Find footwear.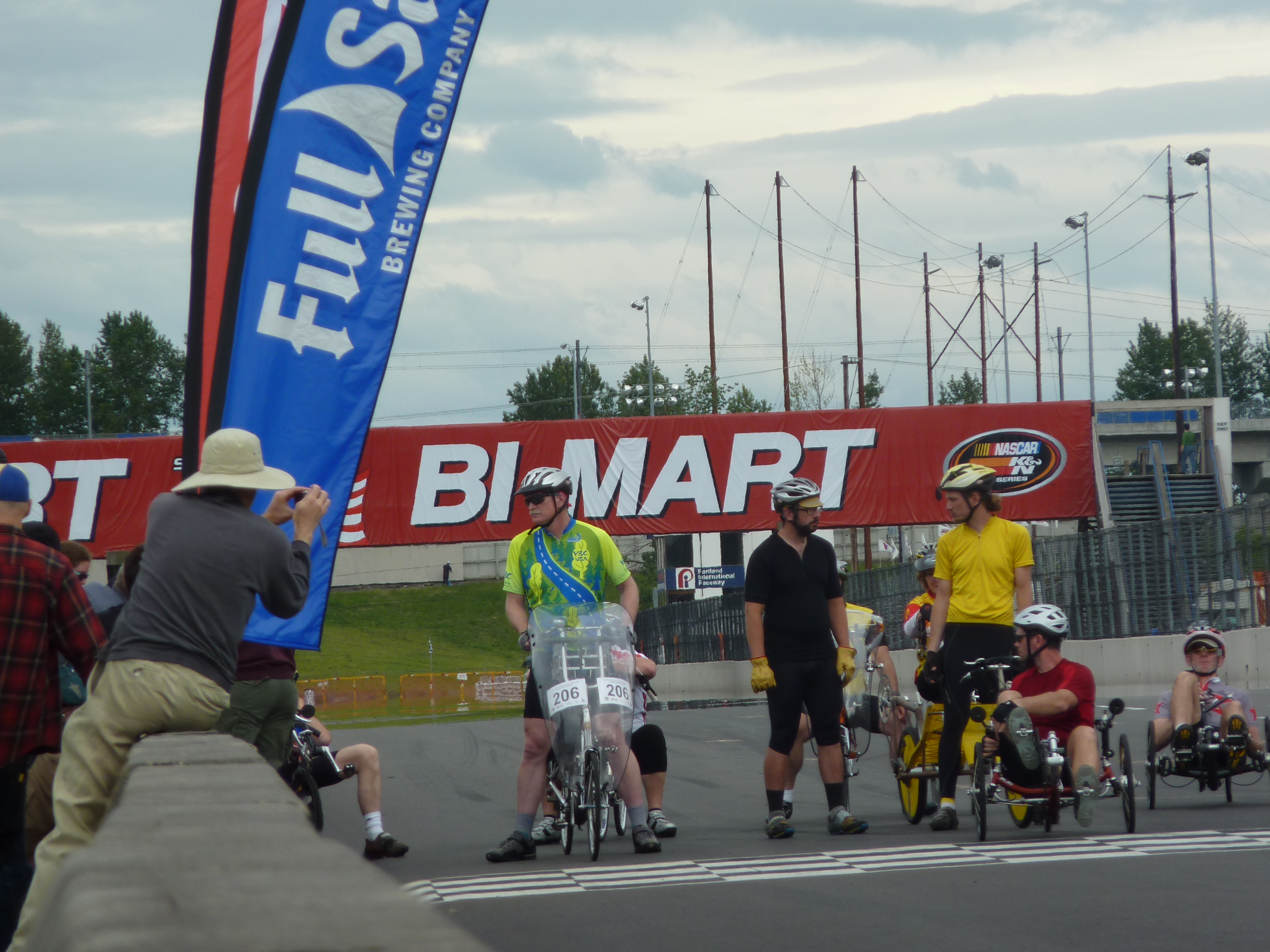
box(321, 281, 334, 288).
